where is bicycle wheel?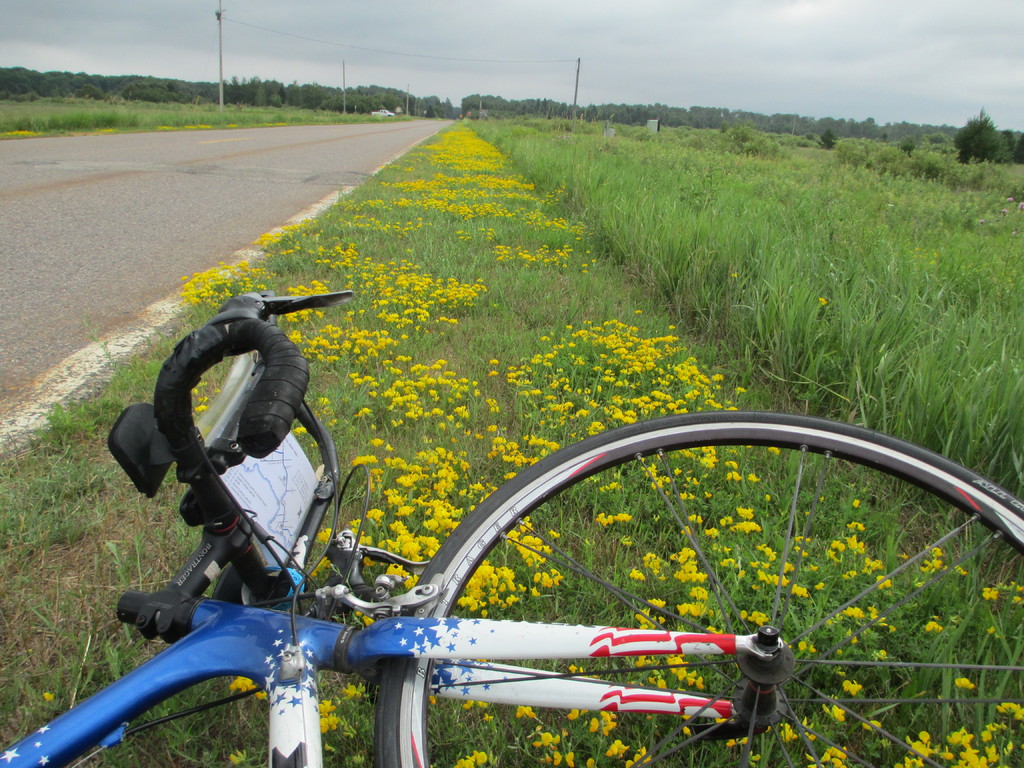
{"left": 427, "top": 431, "right": 976, "bottom": 736}.
